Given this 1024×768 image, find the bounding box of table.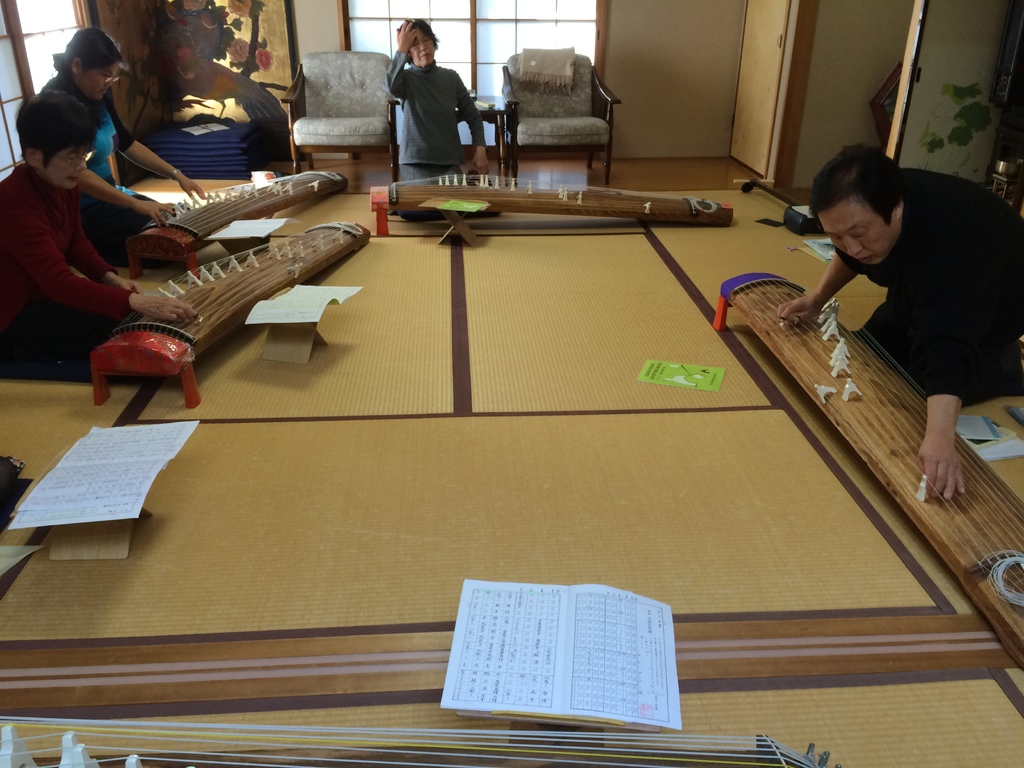
<box>6,193,1023,767</box>.
